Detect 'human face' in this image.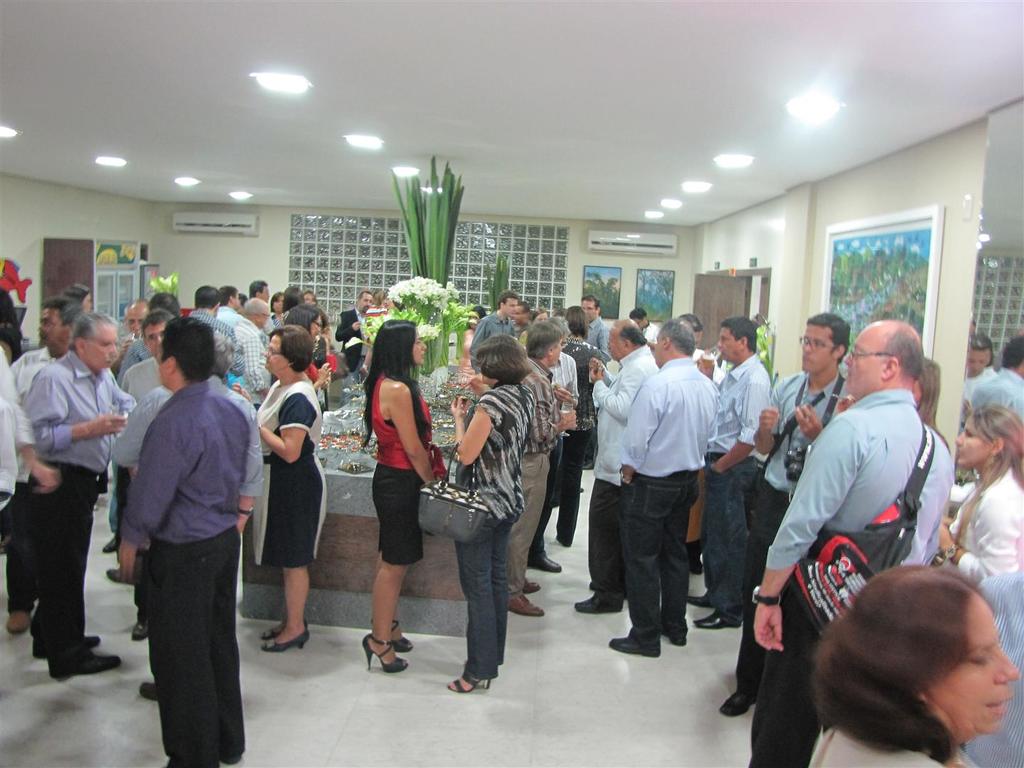
Detection: (left=262, top=335, right=285, bottom=376).
